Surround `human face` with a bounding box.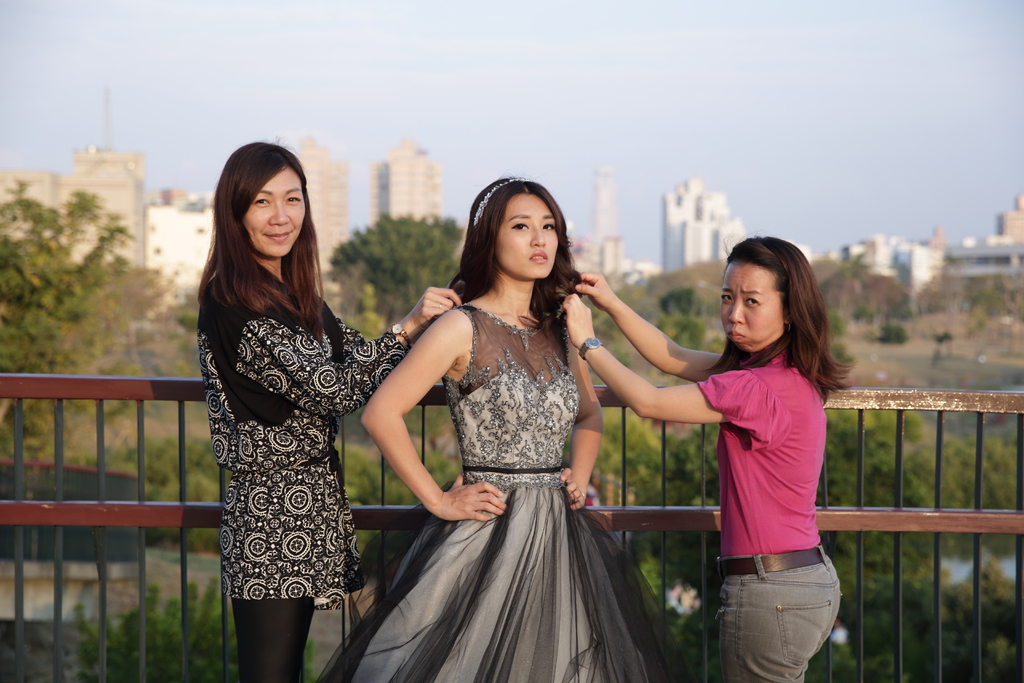
494, 190, 561, 279.
